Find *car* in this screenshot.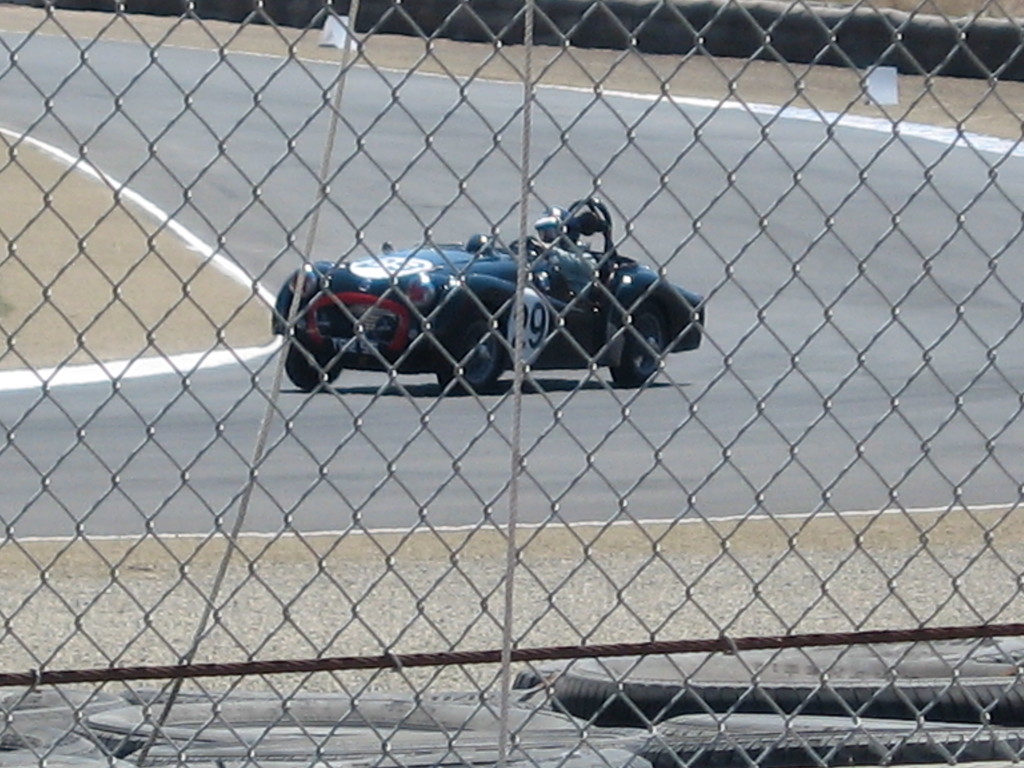
The bounding box for *car* is box(269, 184, 708, 401).
